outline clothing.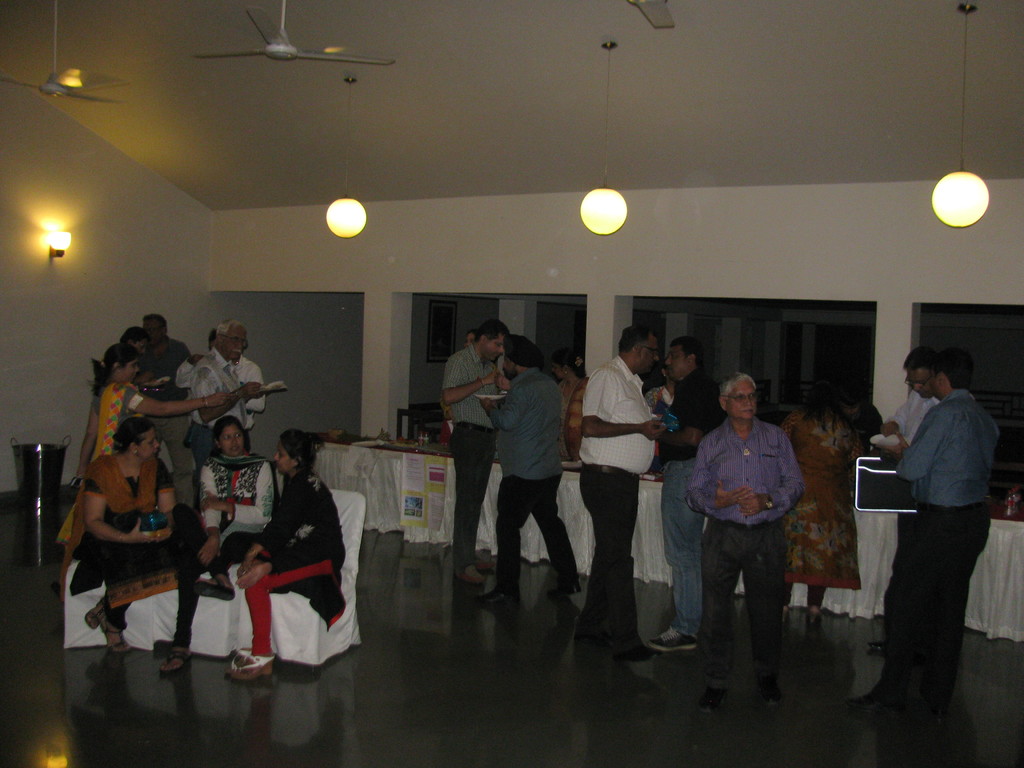
Outline: 677,415,801,682.
